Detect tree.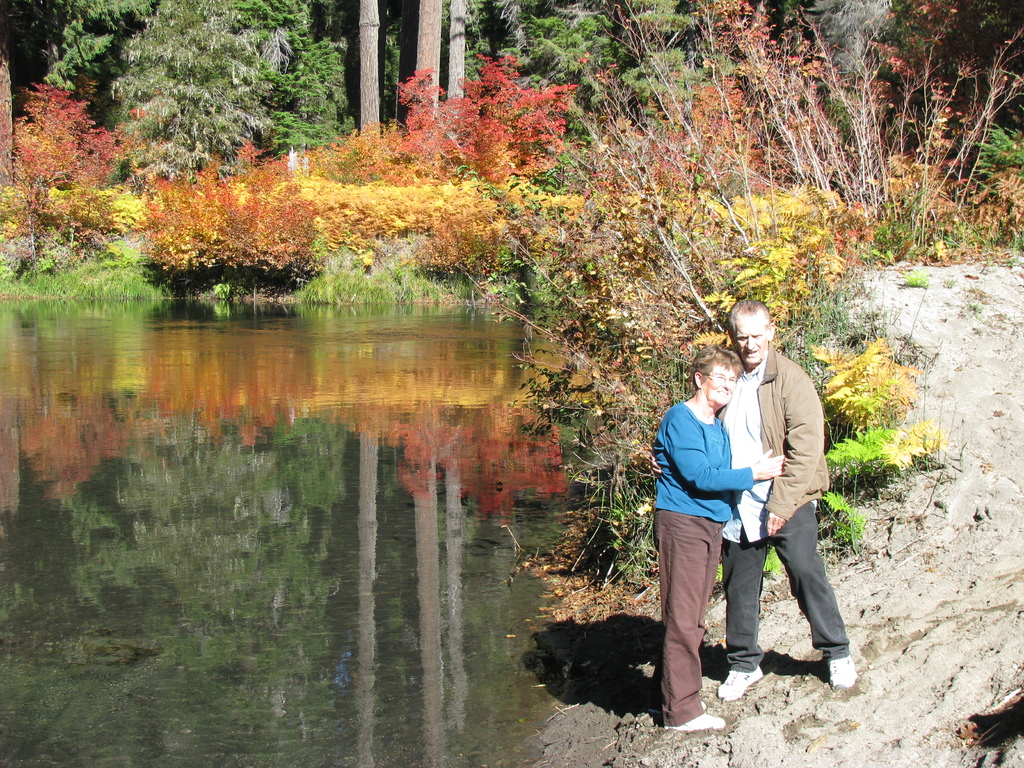
Detected at pyautogui.locateOnScreen(403, 0, 445, 145).
